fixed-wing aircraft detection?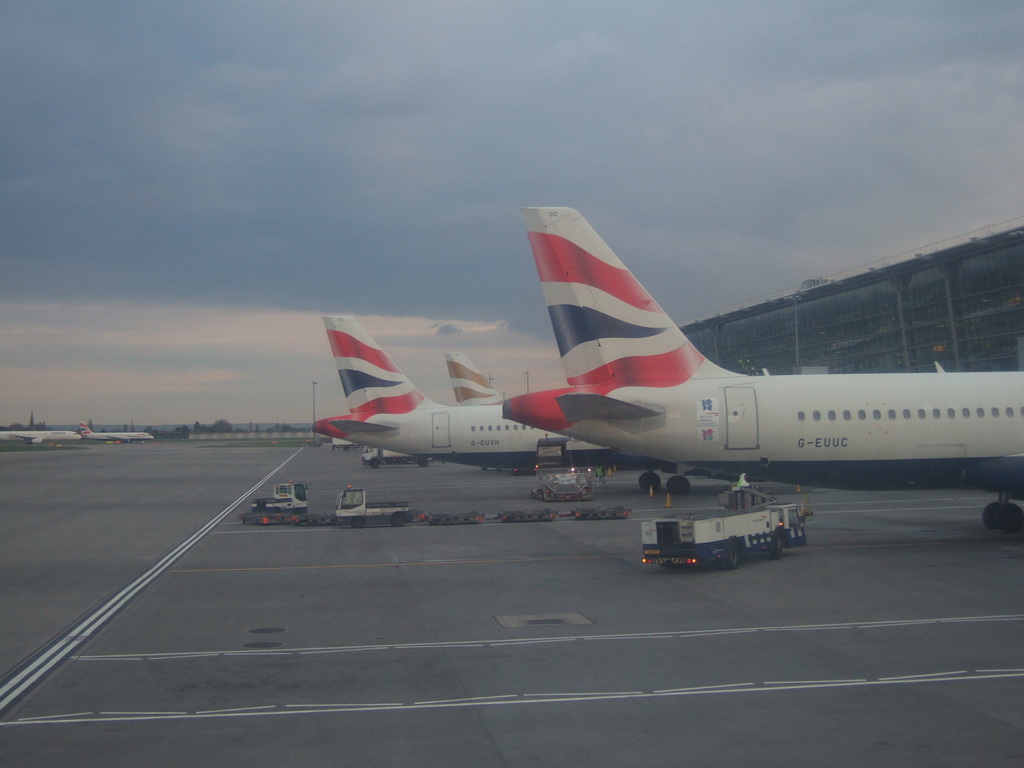
locate(310, 308, 673, 468)
